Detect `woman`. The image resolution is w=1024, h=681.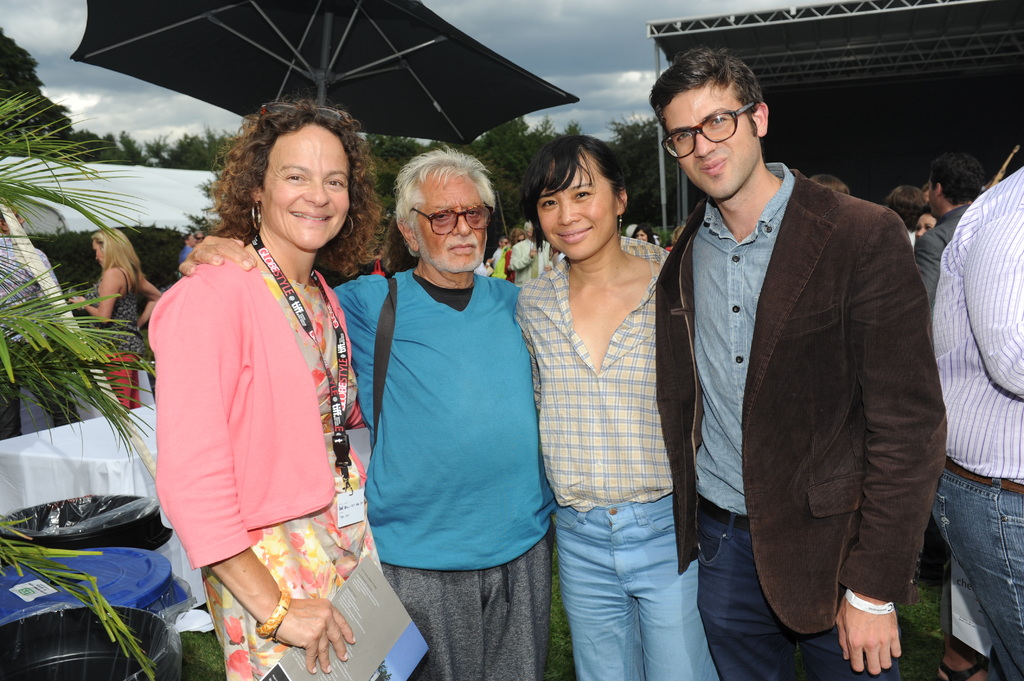
detection(66, 224, 164, 412).
